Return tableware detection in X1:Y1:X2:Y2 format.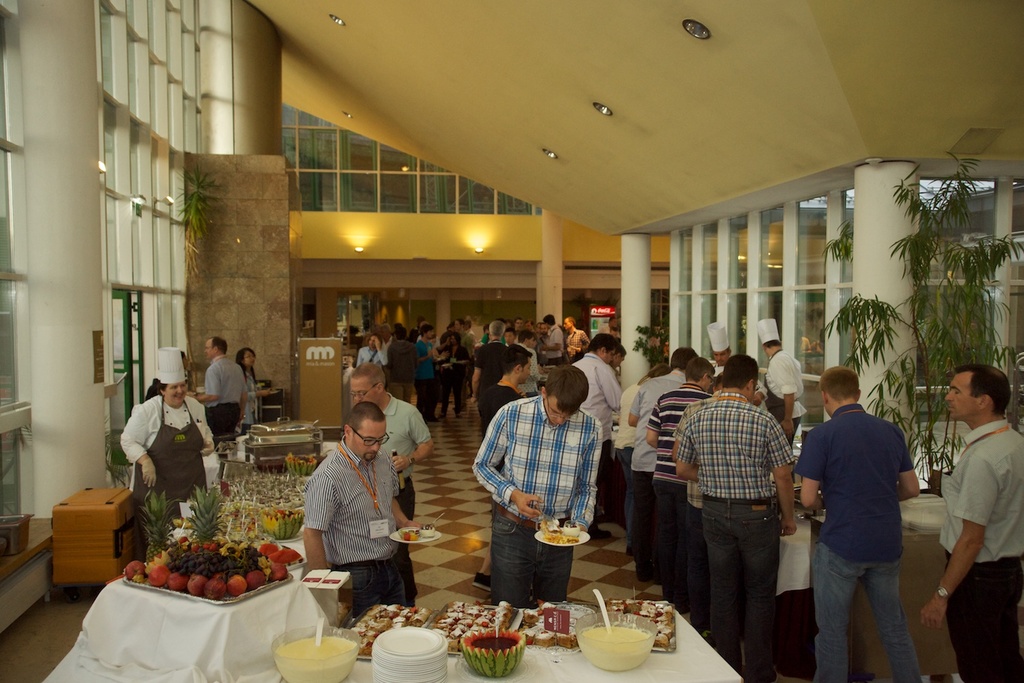
241:420:325:467.
